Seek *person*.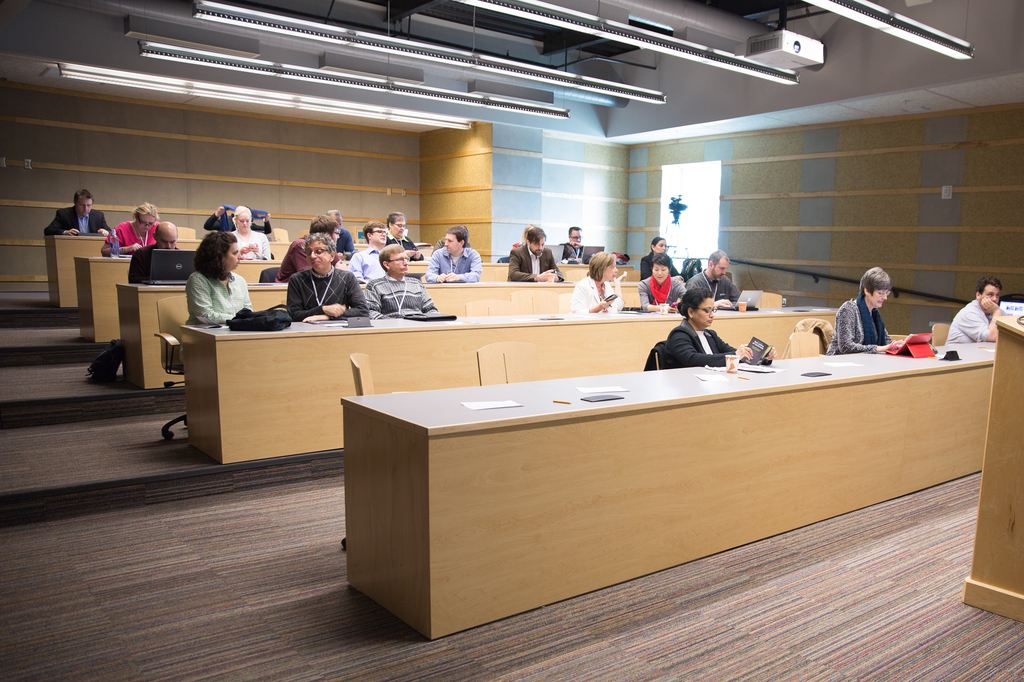
locate(227, 209, 273, 260).
